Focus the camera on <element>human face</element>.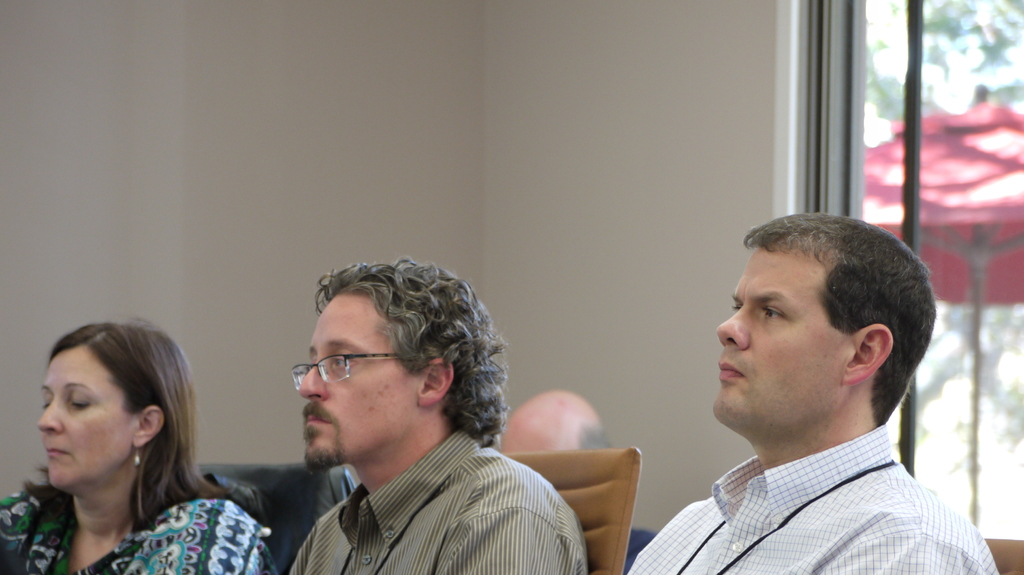
Focus region: region(36, 341, 139, 491).
